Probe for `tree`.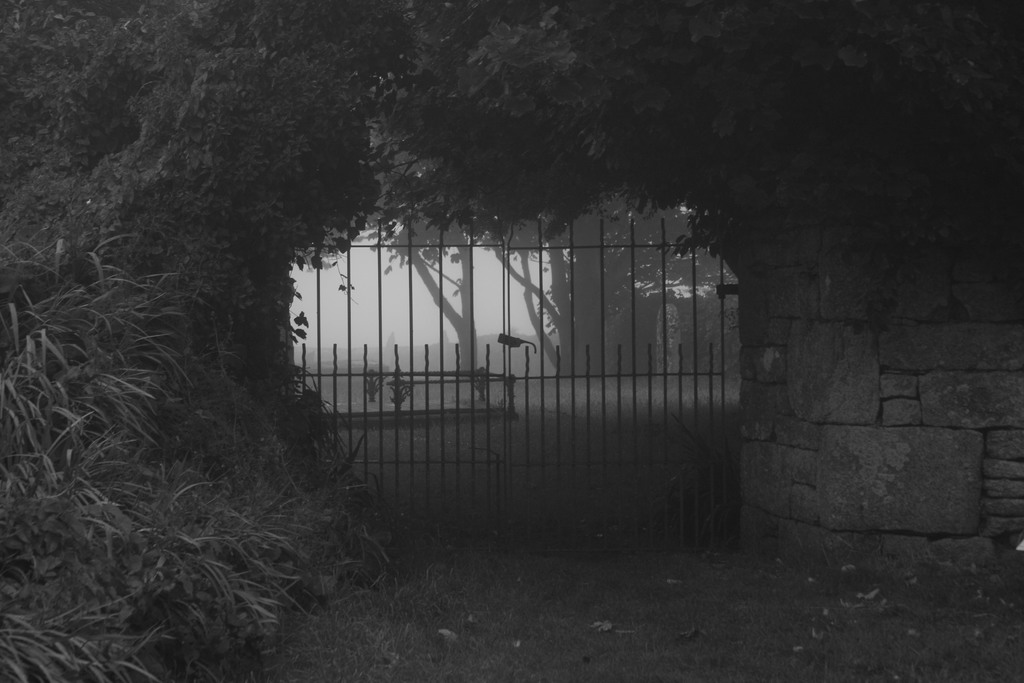
Probe result: <box>354,0,1023,262</box>.
